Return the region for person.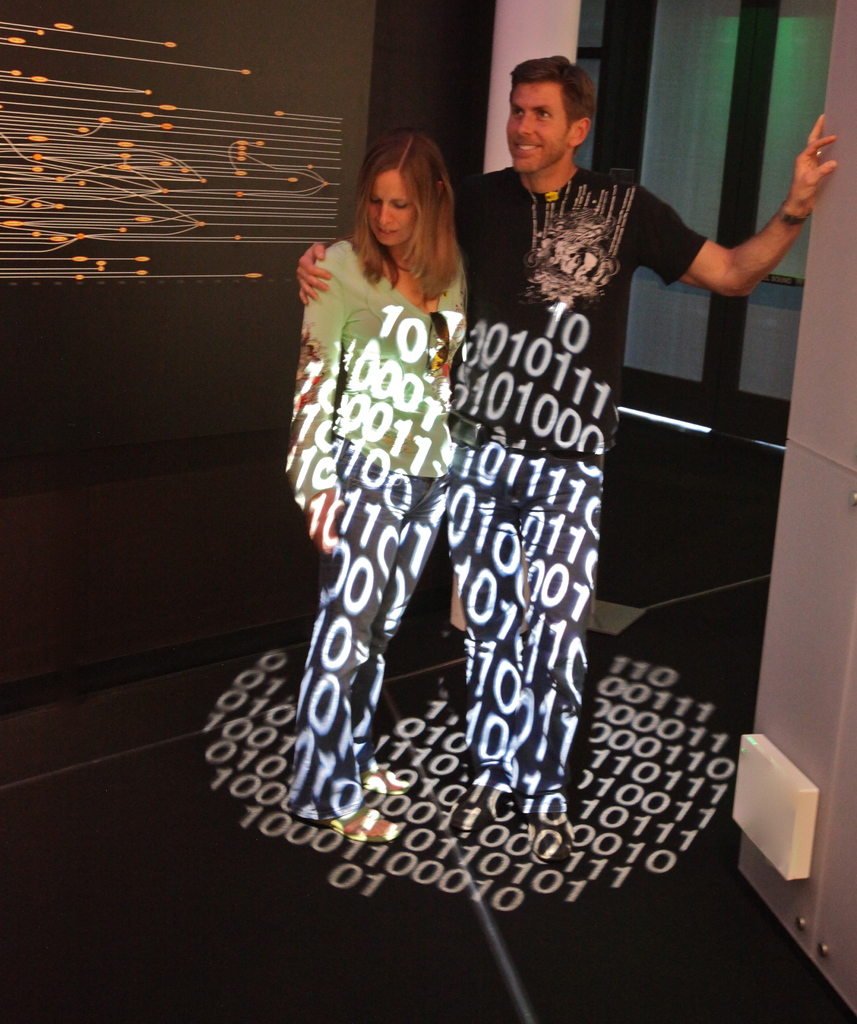
[x1=289, y1=132, x2=460, y2=844].
